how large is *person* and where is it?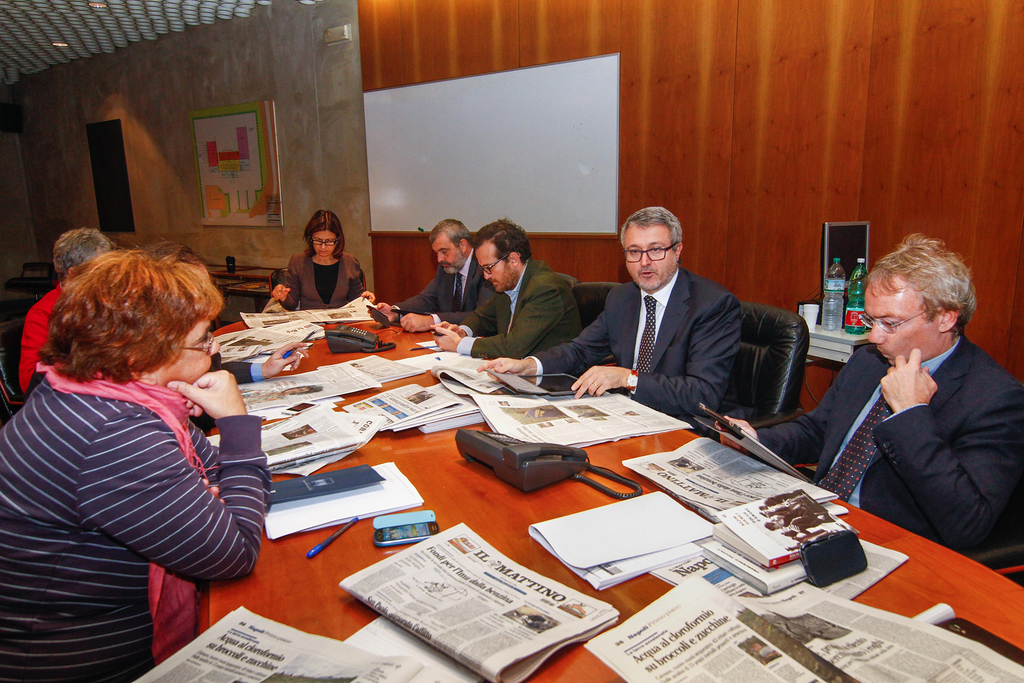
Bounding box: x1=463, y1=199, x2=740, y2=434.
